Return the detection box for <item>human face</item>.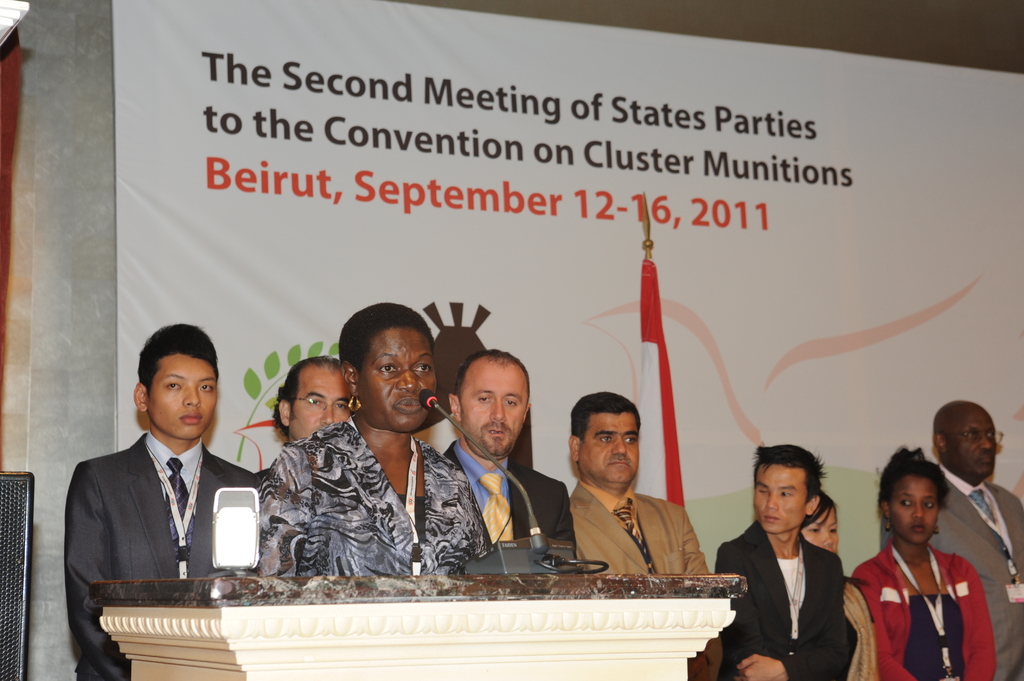
147:356:219:437.
